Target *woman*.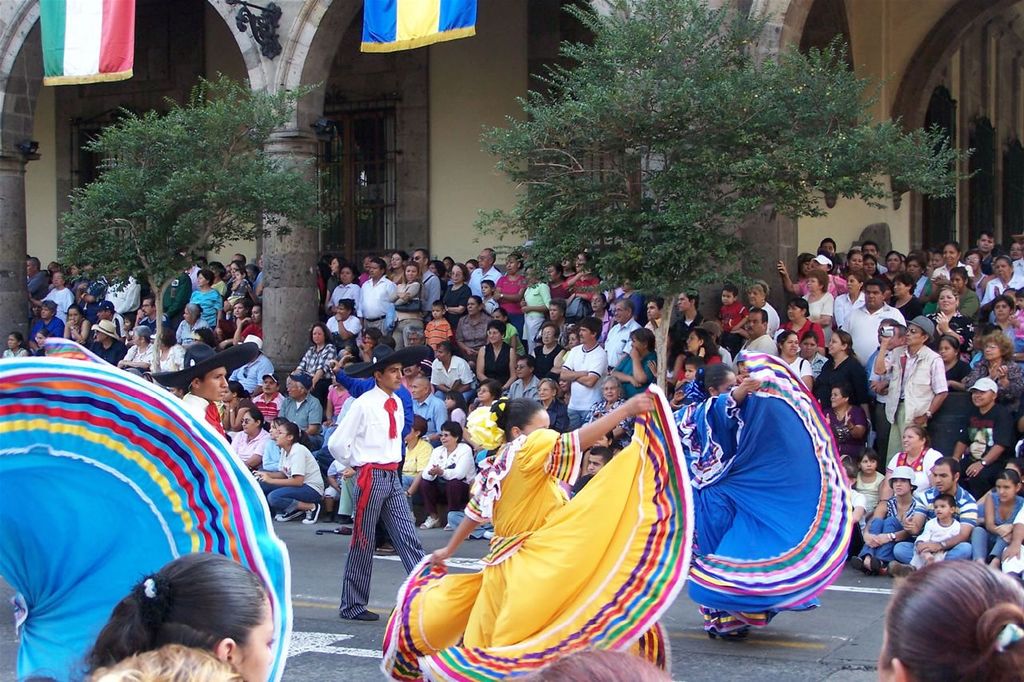
Target region: 854/468/931/578.
